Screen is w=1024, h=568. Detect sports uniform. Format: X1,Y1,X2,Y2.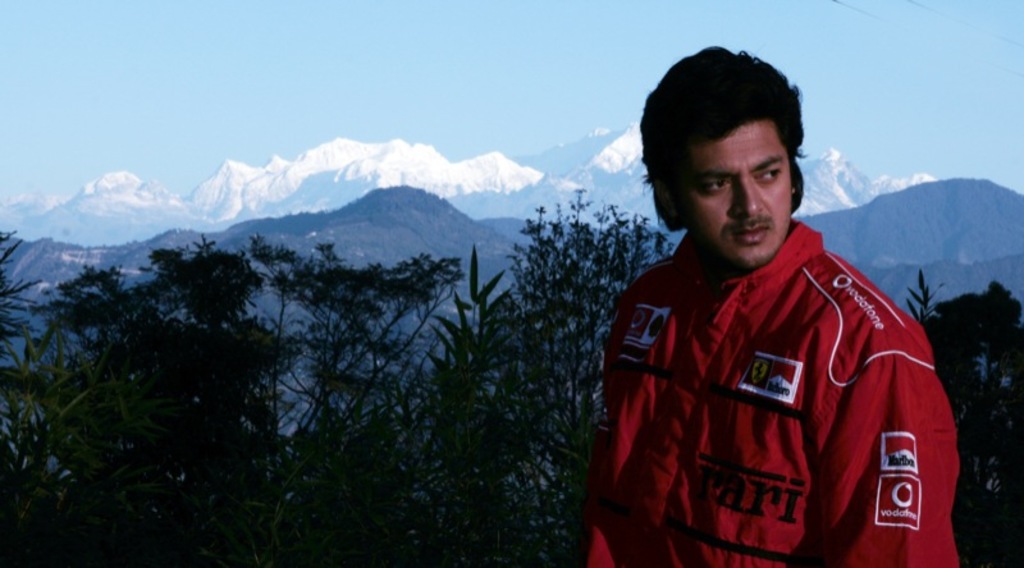
598,122,952,567.
